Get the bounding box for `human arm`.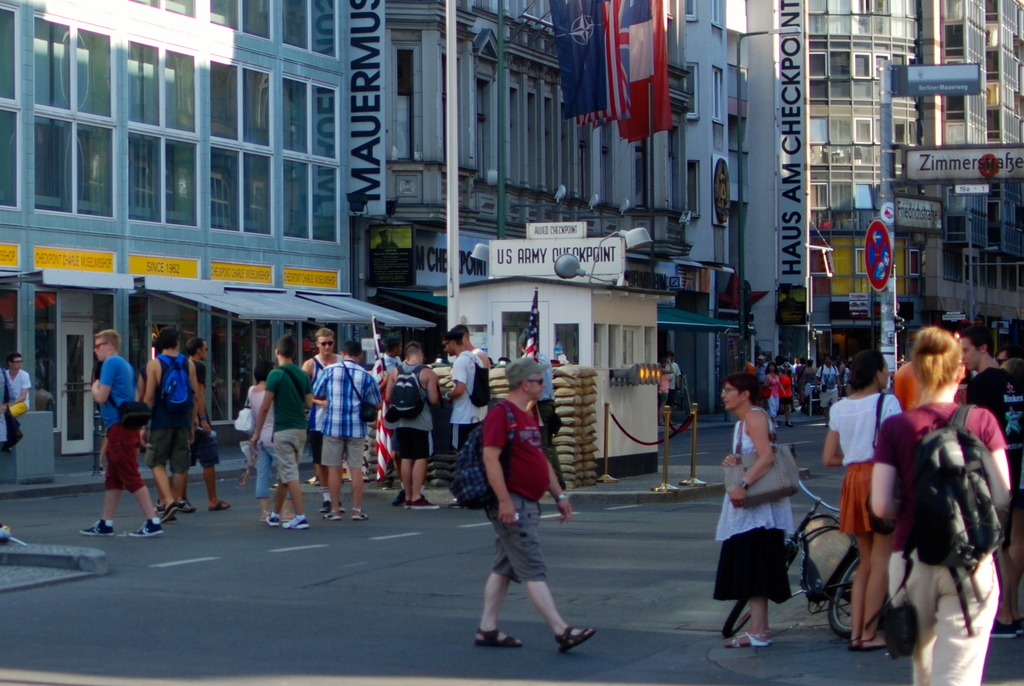
544:437:578:528.
